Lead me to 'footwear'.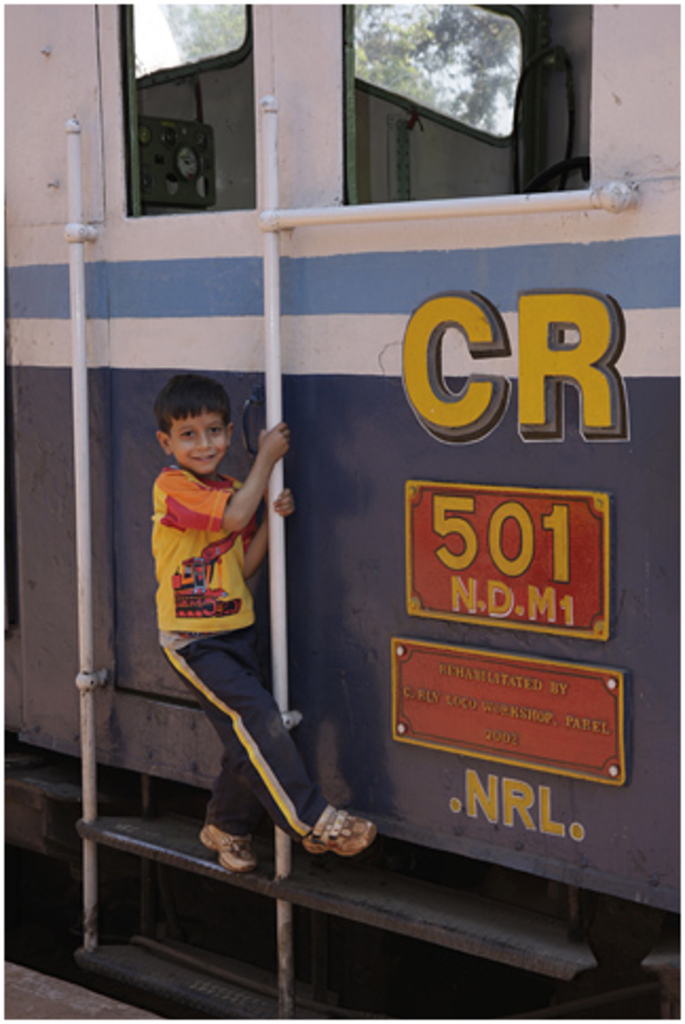
Lead to 197,823,256,876.
